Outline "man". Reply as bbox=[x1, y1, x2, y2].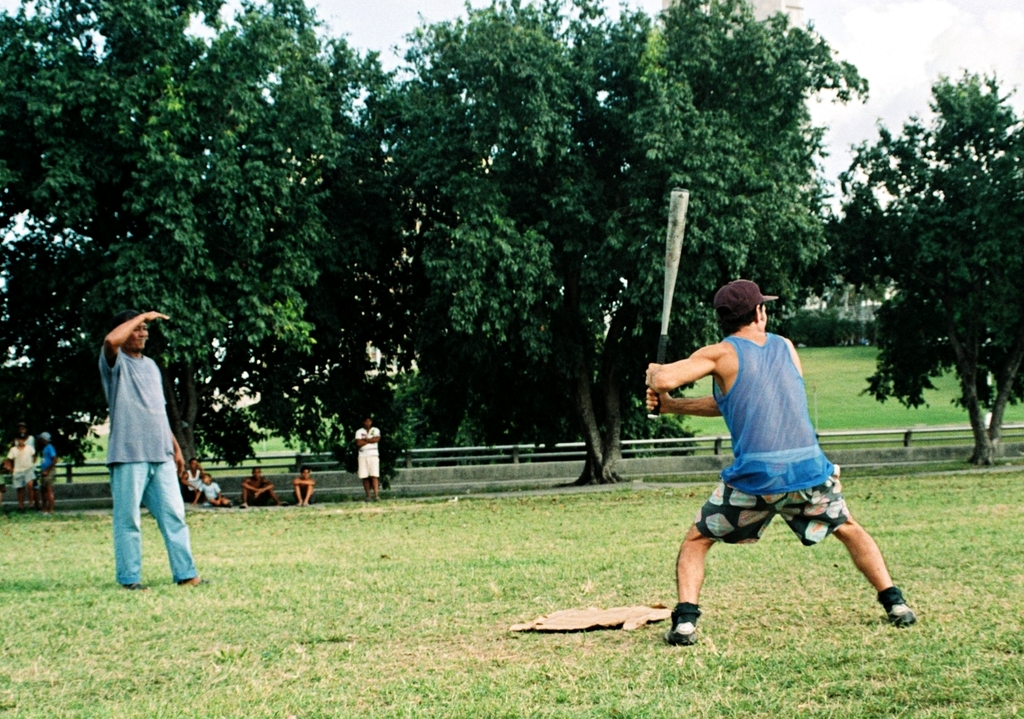
bbox=[288, 465, 314, 506].
